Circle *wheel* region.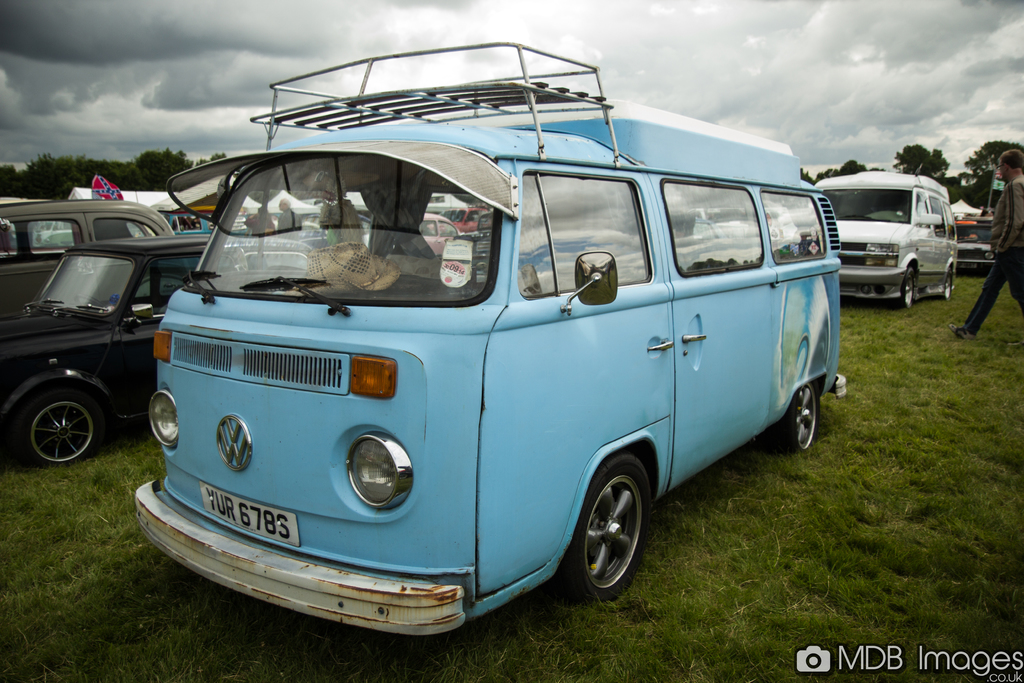
Region: (569, 456, 653, 604).
